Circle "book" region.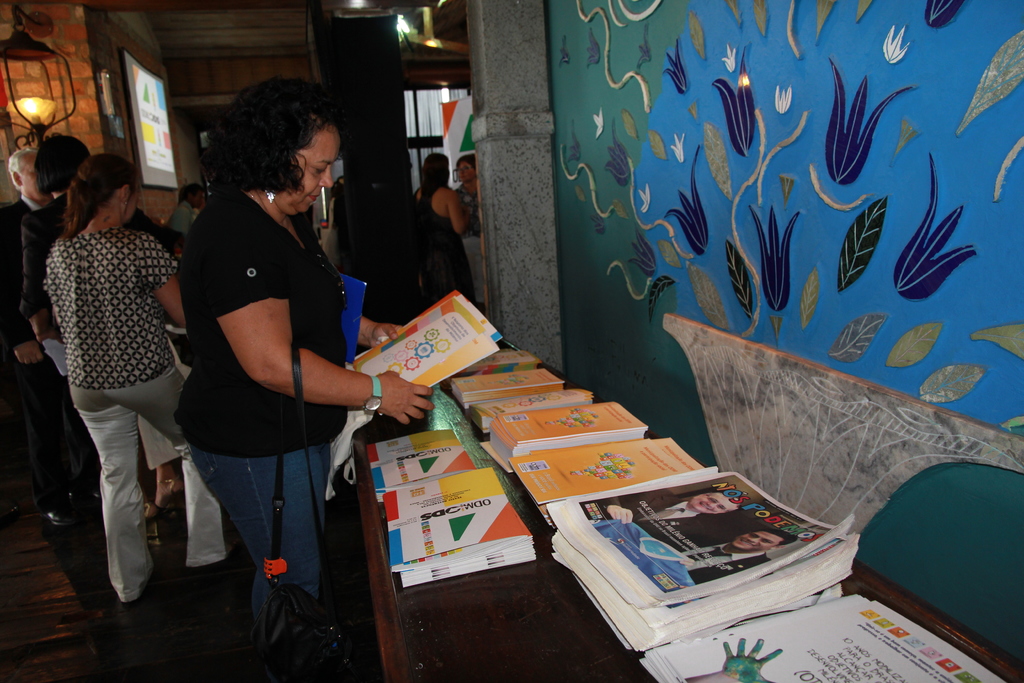
Region: [513, 437, 708, 530].
